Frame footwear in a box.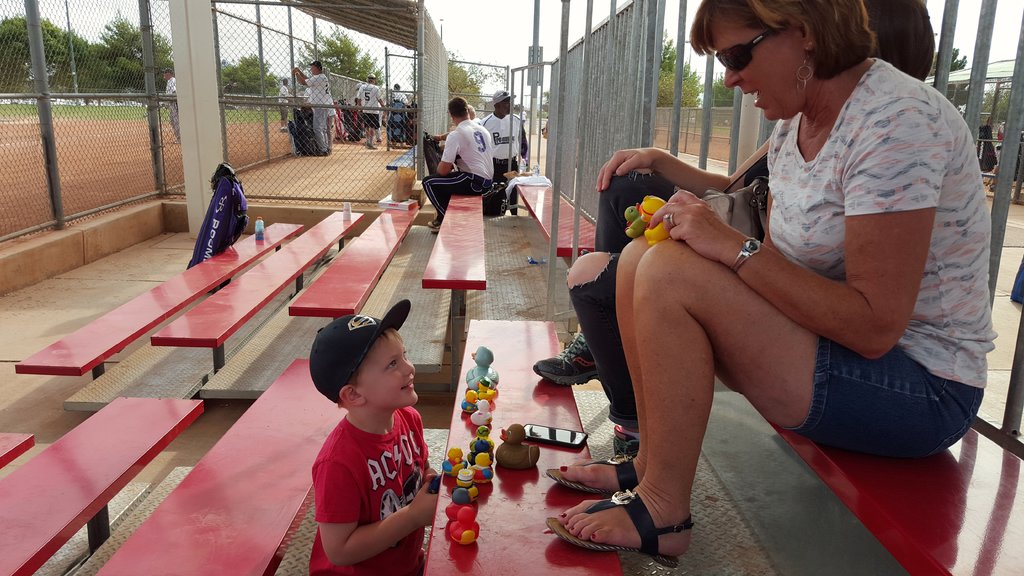
<box>614,426,641,459</box>.
